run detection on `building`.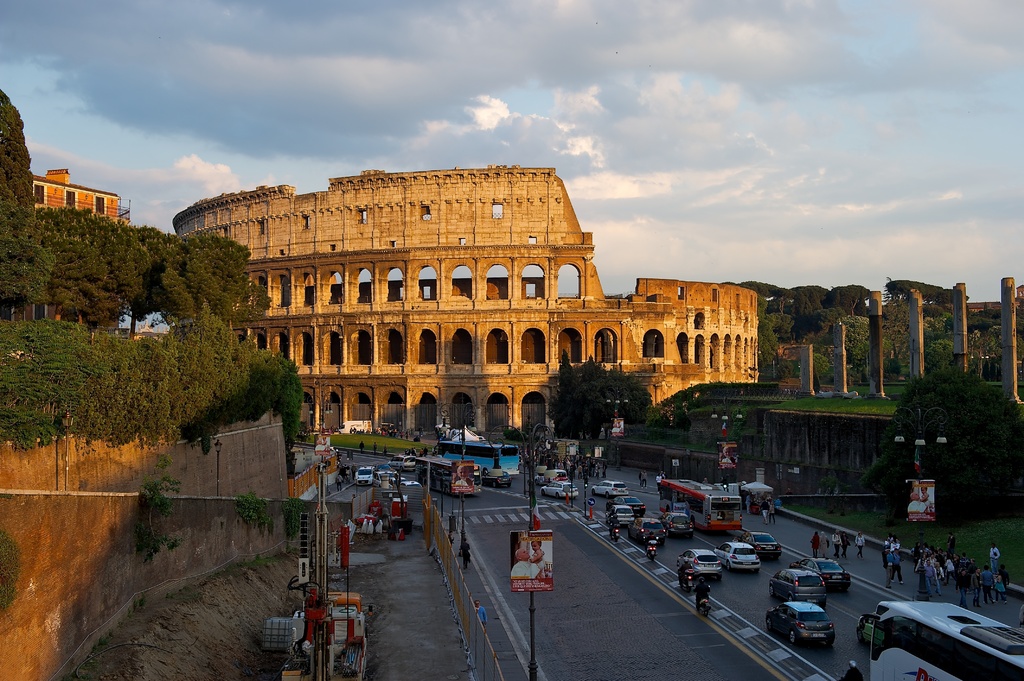
Result: (x1=965, y1=285, x2=1023, y2=312).
